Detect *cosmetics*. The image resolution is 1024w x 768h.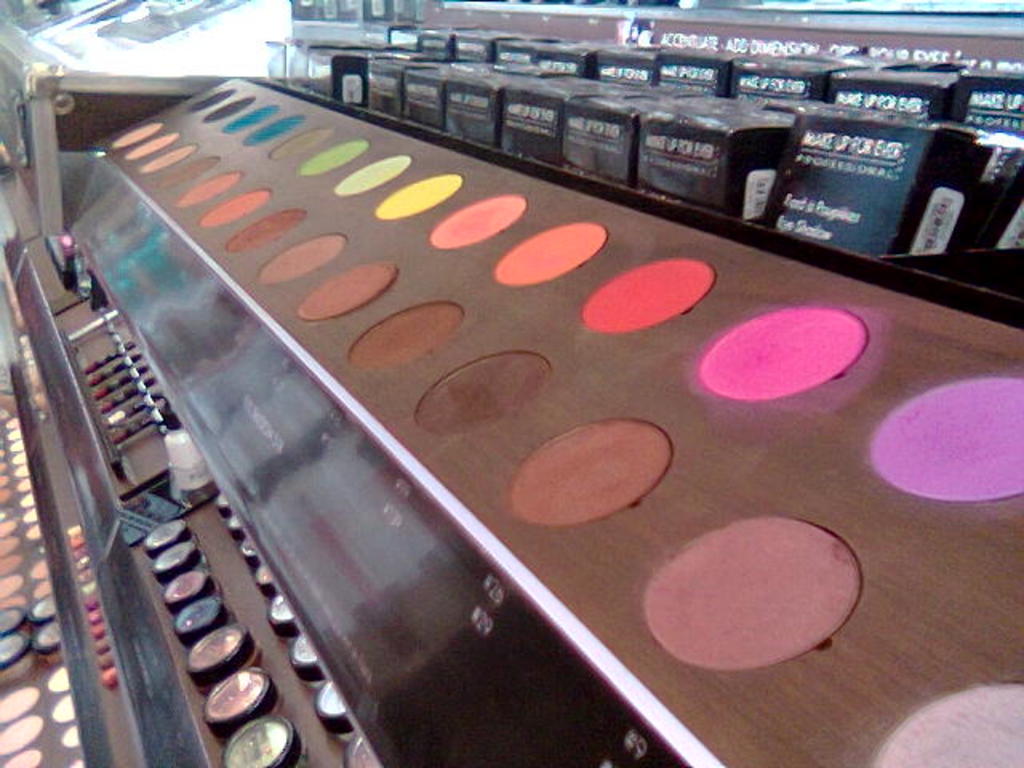
75, 581, 99, 600.
